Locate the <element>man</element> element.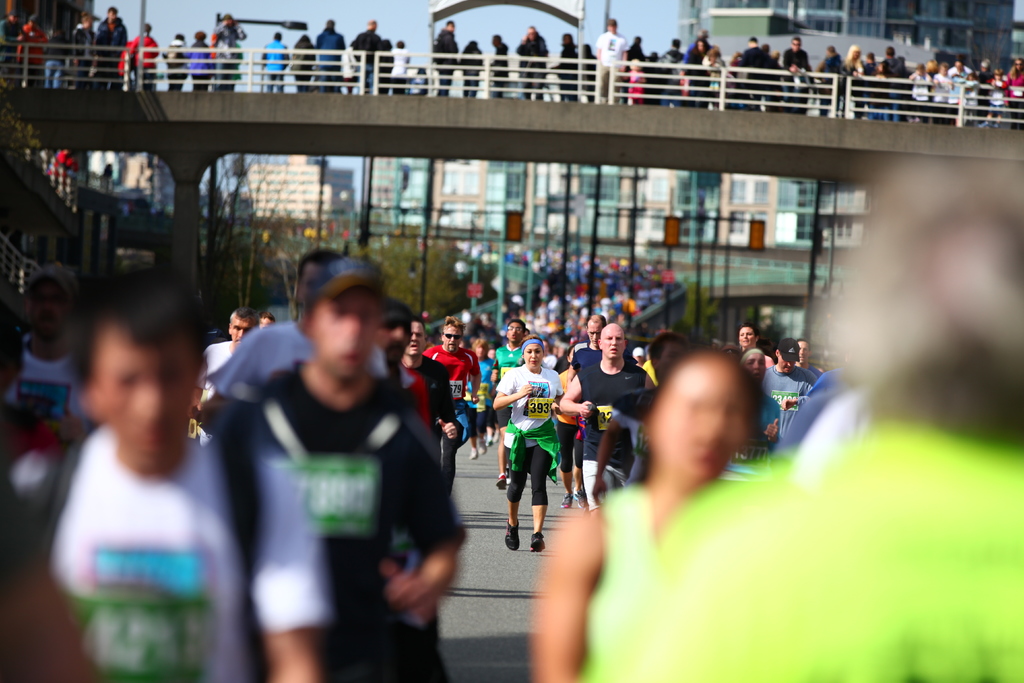
Element bbox: 204 250 388 413.
